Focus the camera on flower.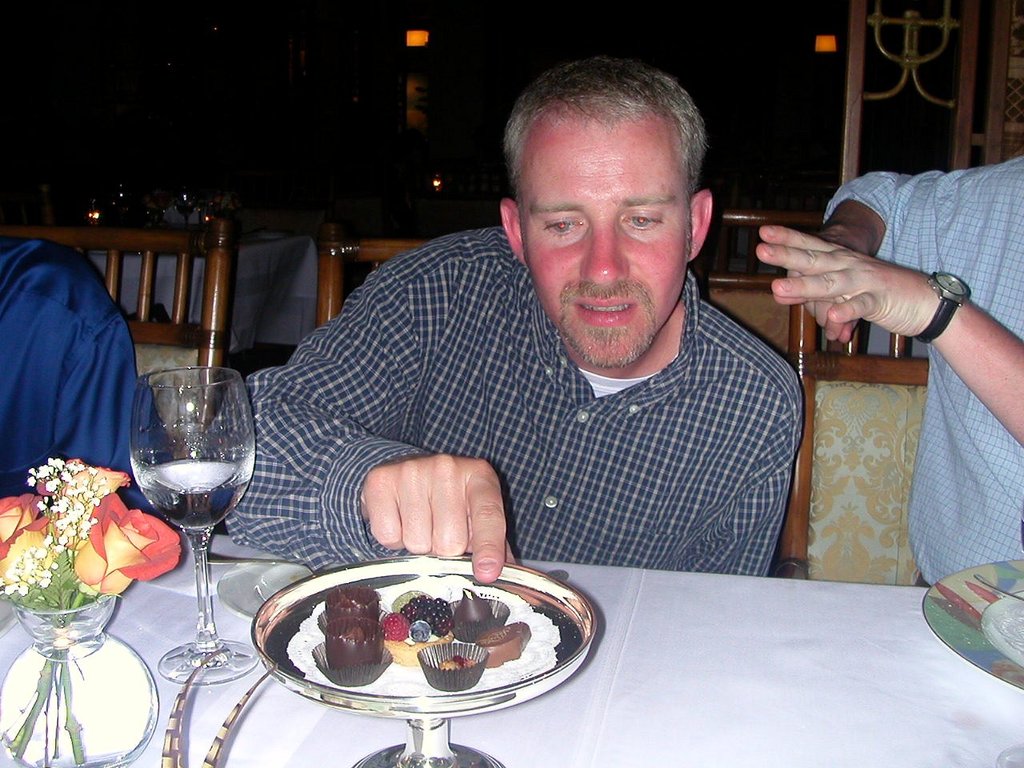
Focus region: <region>0, 496, 53, 578</region>.
